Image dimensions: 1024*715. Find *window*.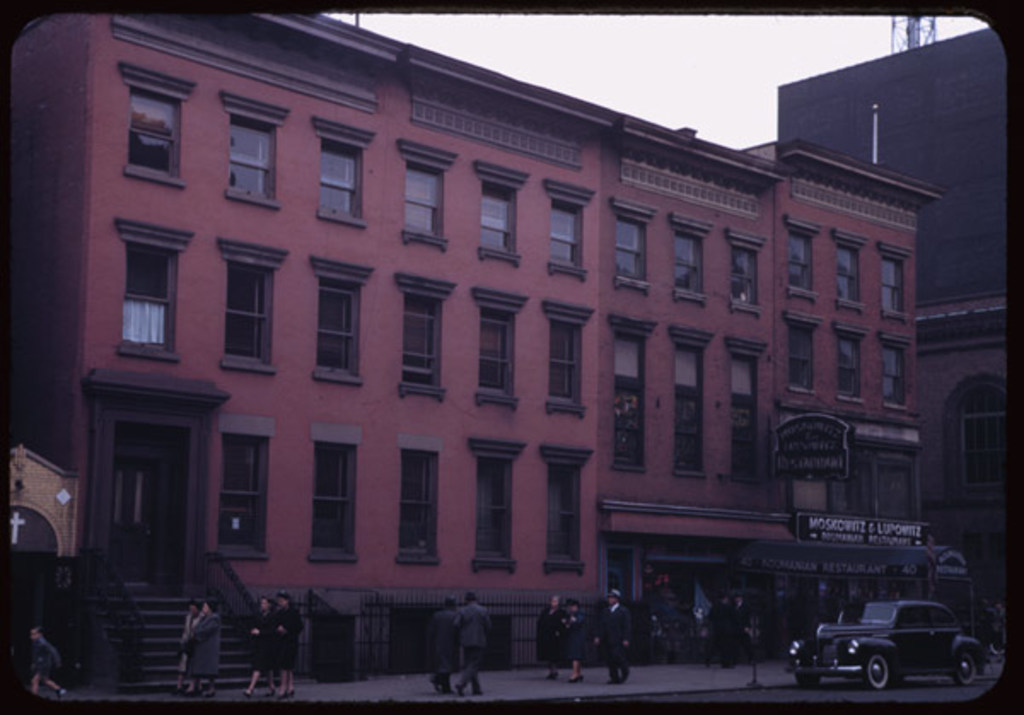
[x1=541, y1=444, x2=596, y2=575].
